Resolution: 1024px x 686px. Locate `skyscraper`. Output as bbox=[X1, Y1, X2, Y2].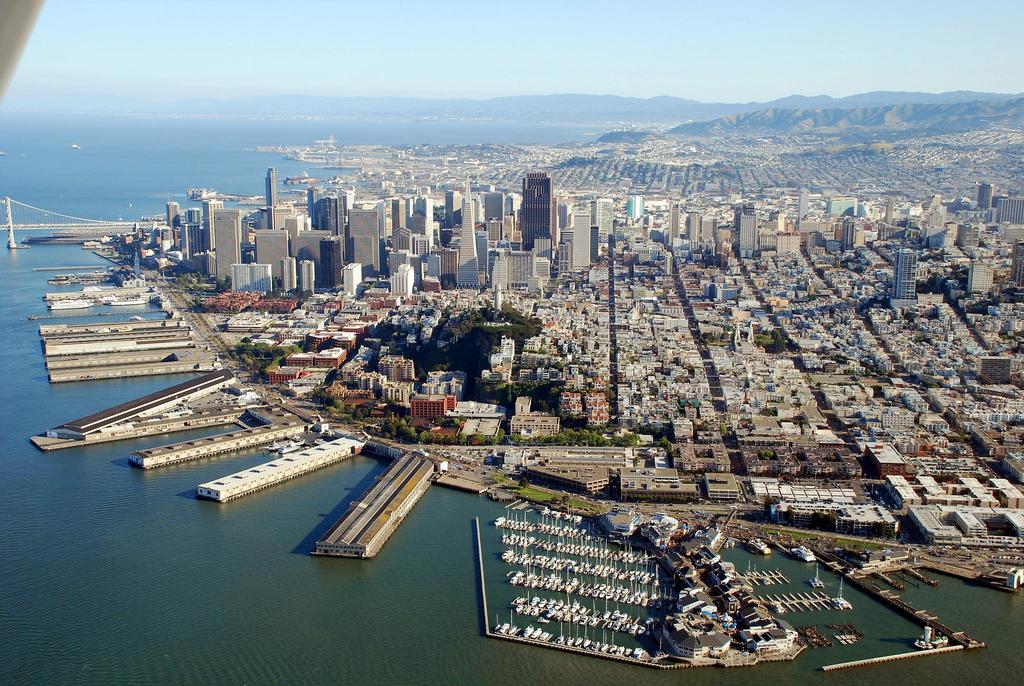
bbox=[844, 220, 853, 249].
